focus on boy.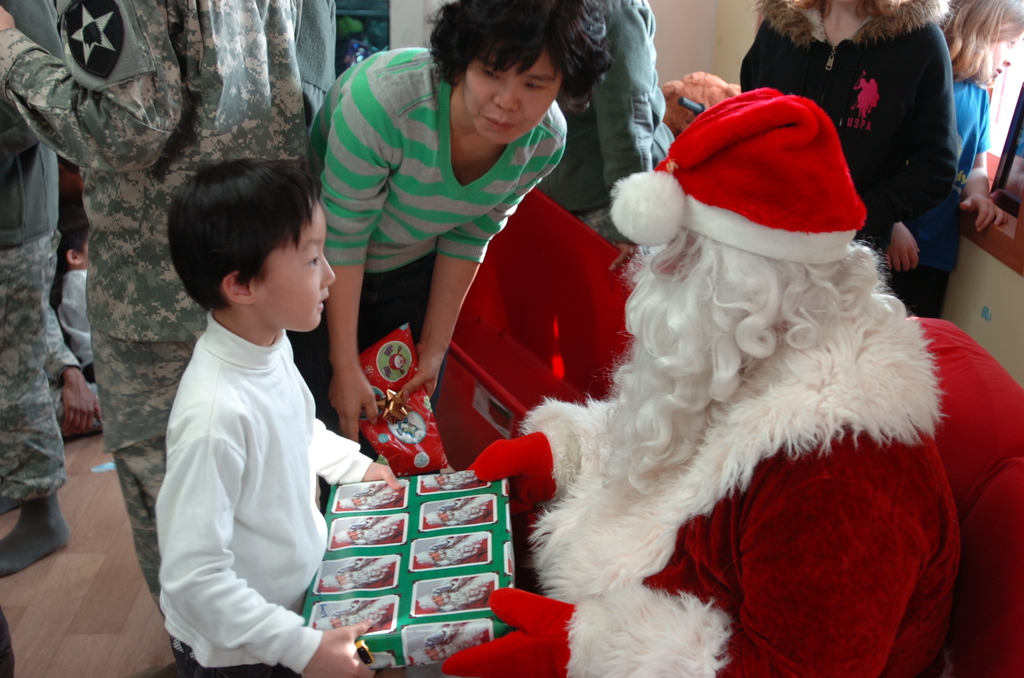
Focused at (left=152, top=157, right=410, bottom=677).
